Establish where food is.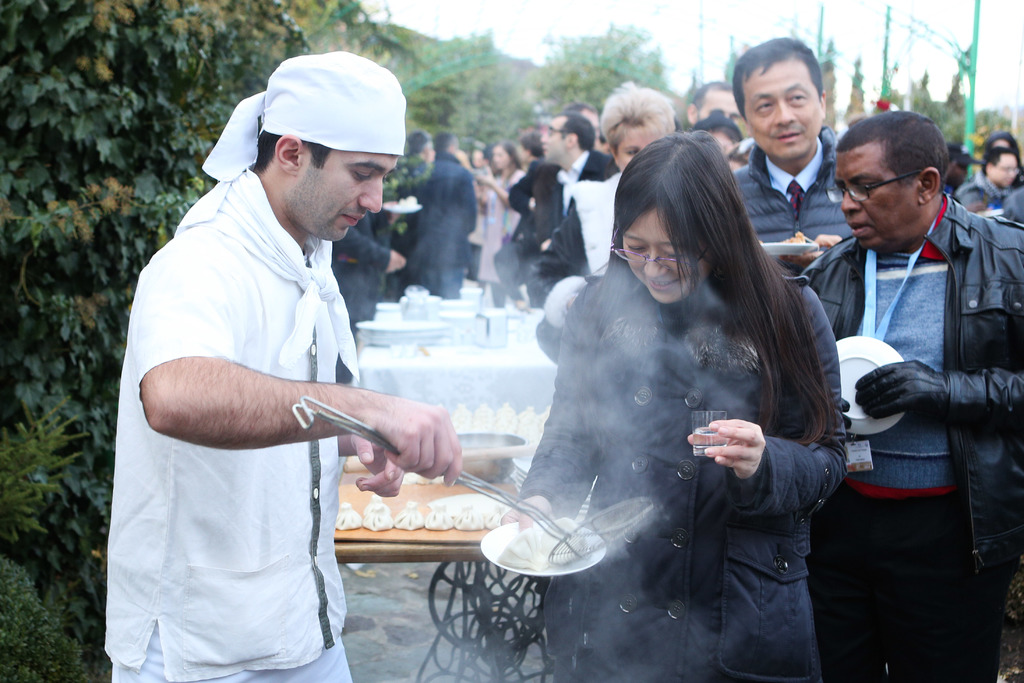
Established at [390,500,424,532].
